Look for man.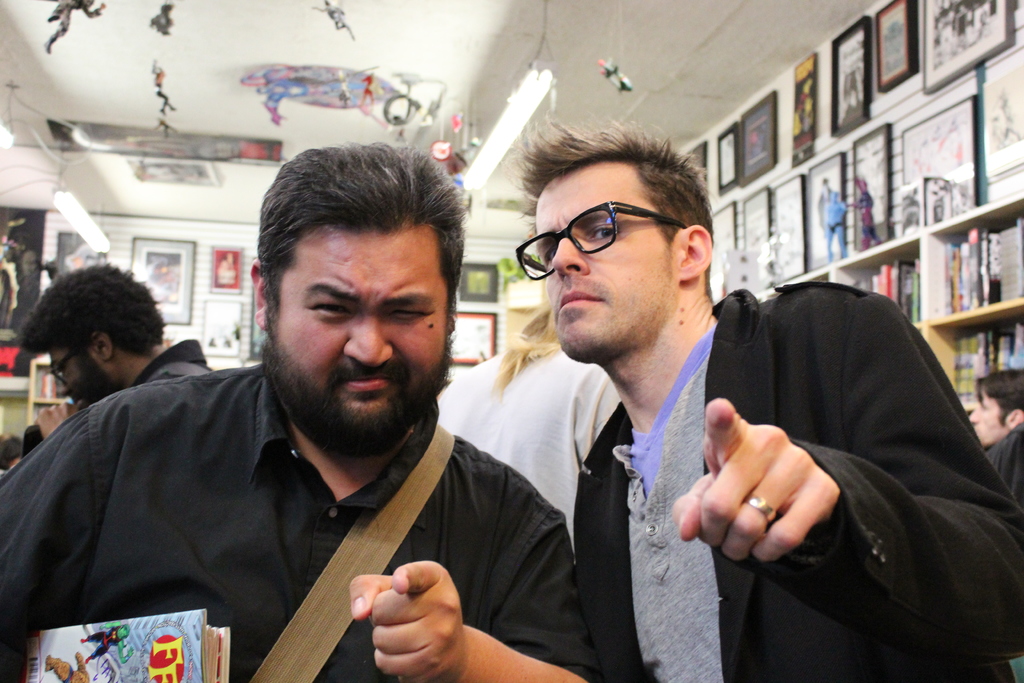
Found: [974, 360, 1023, 447].
